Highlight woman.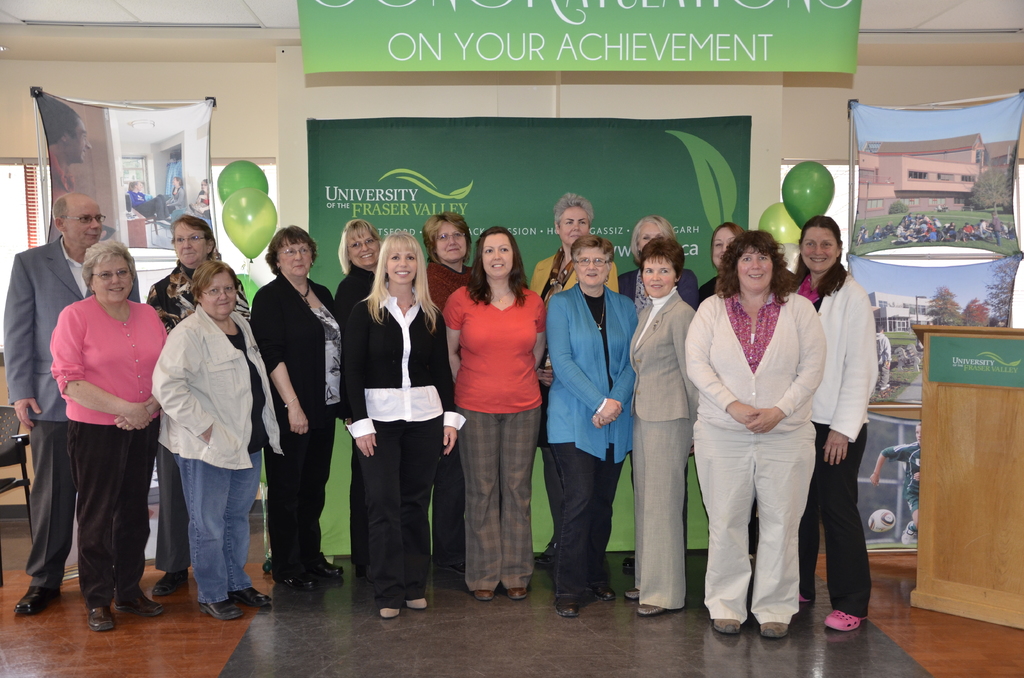
Highlighted region: (542,231,643,613).
